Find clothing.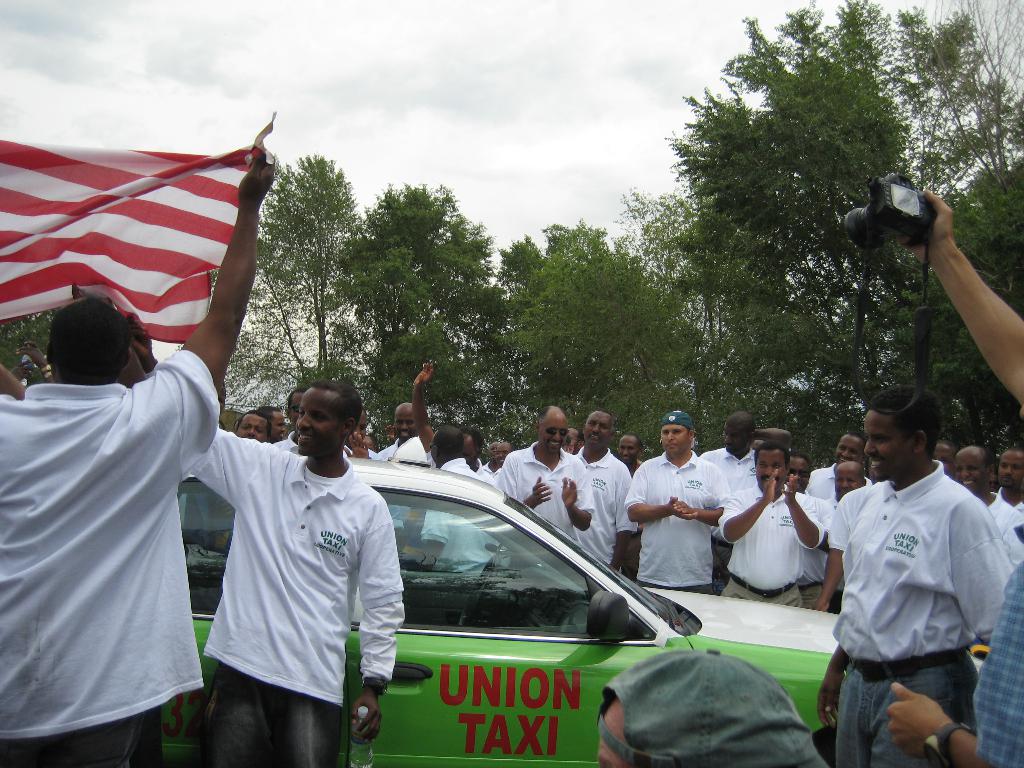
570,439,637,572.
